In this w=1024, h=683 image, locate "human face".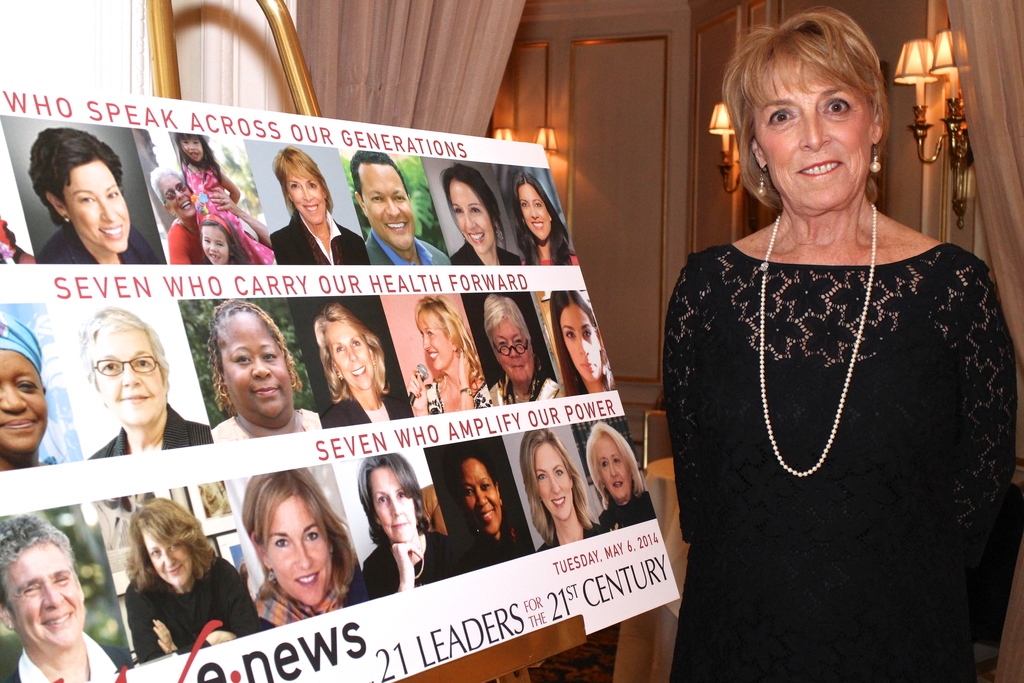
Bounding box: locate(94, 331, 164, 427).
